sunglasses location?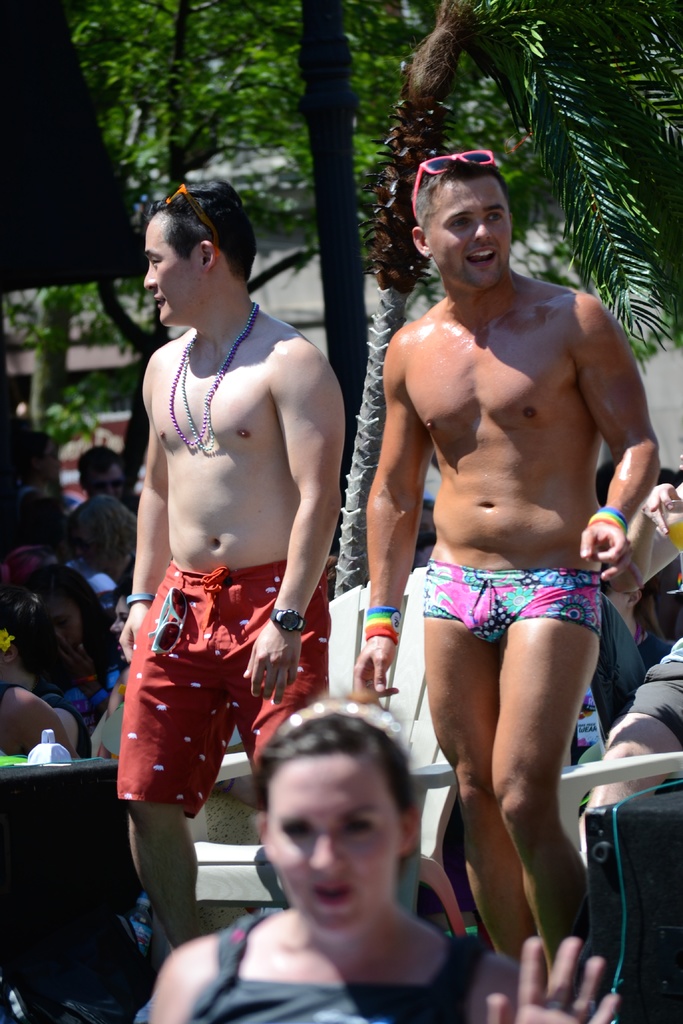
select_region(409, 149, 498, 226)
